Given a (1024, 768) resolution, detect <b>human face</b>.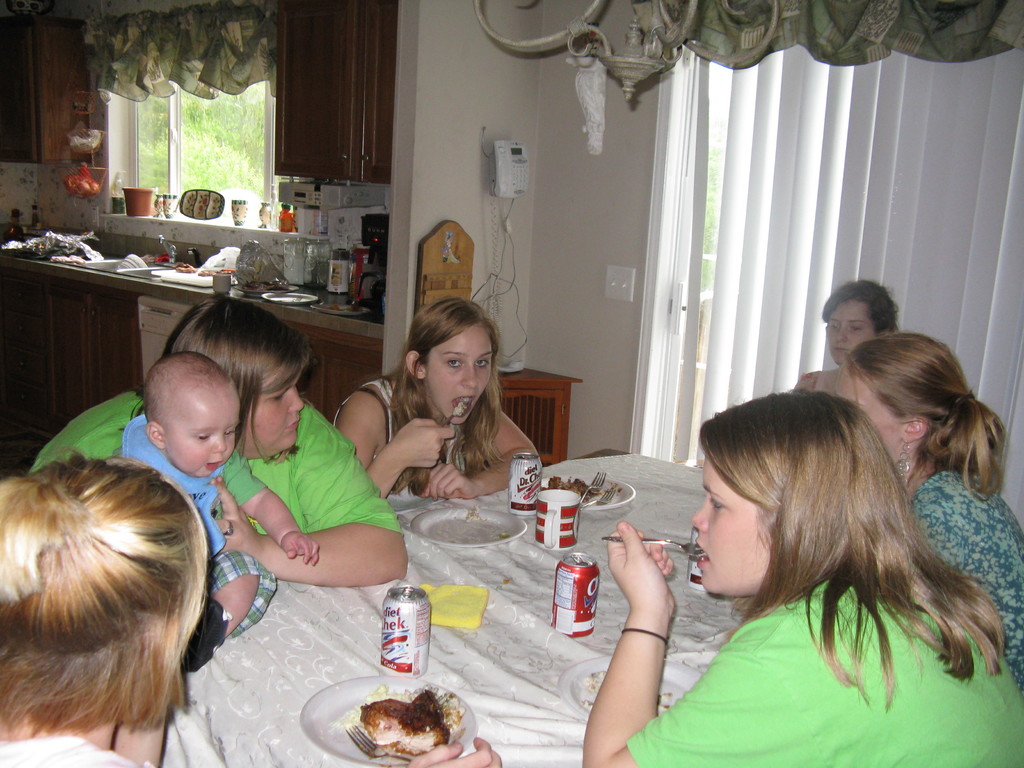
l=248, t=373, r=298, b=455.
